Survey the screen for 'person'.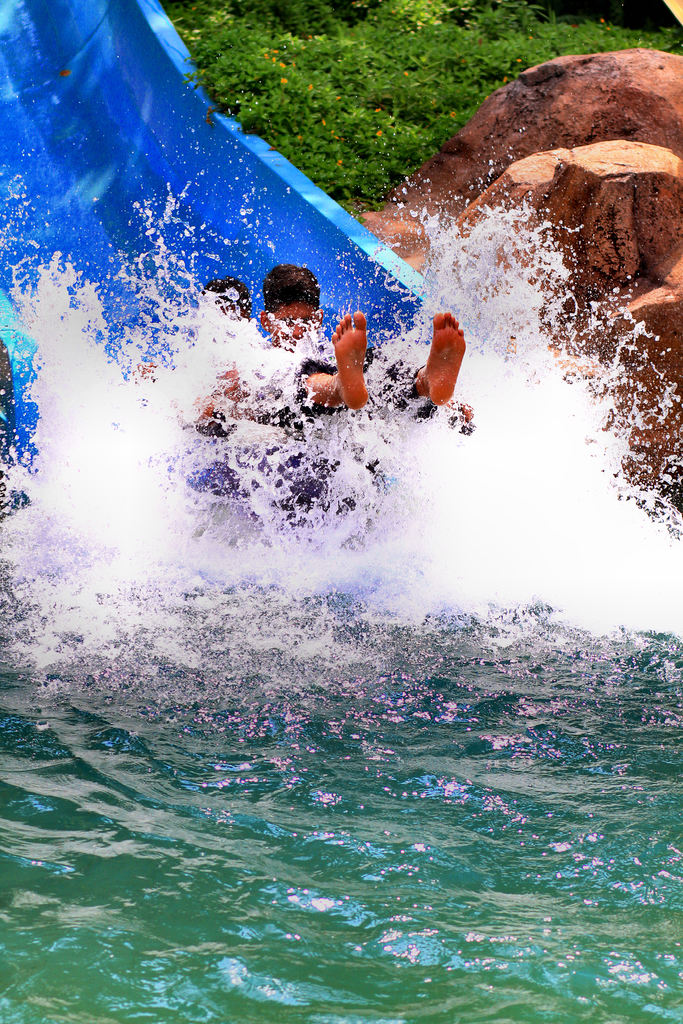
Survey found: [left=186, top=259, right=469, bottom=417].
